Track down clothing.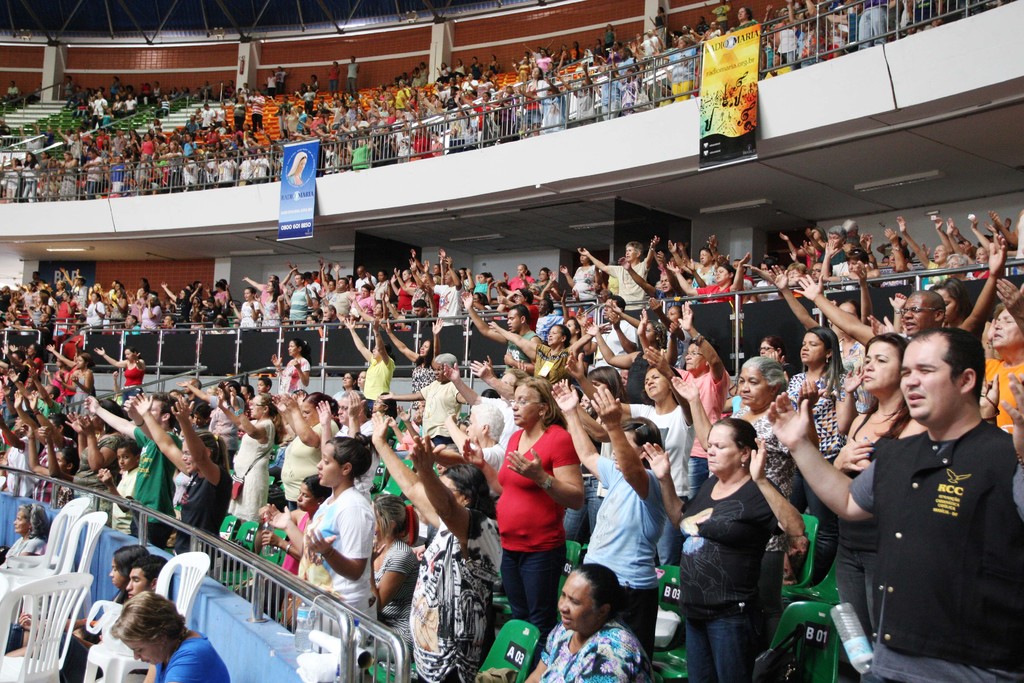
Tracked to (left=343, top=60, right=360, bottom=92).
